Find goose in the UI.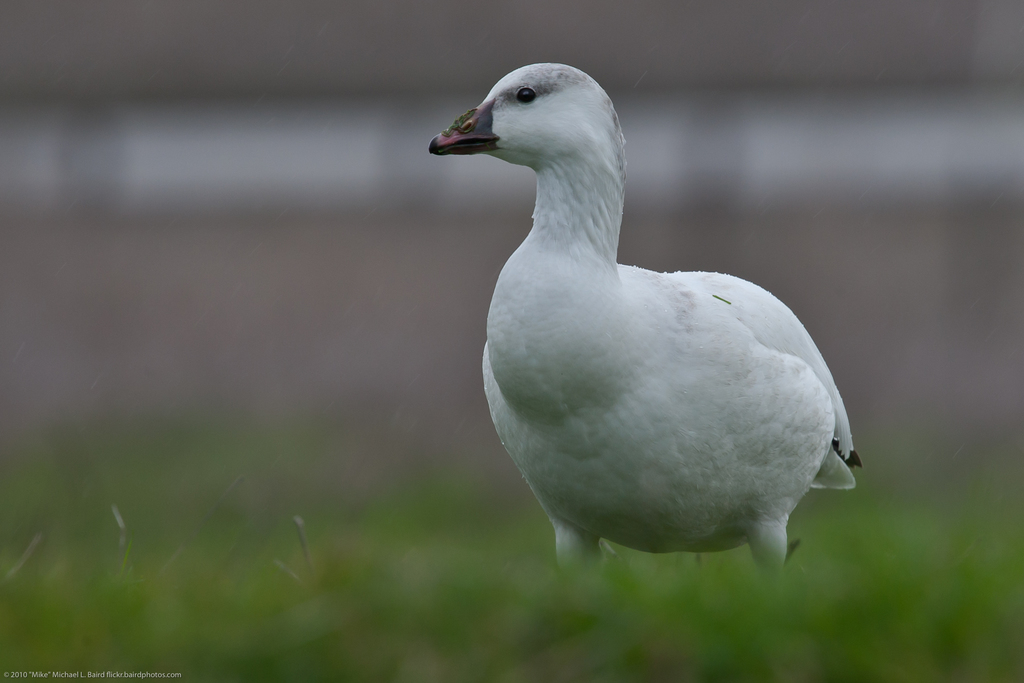
UI element at detection(429, 56, 858, 582).
